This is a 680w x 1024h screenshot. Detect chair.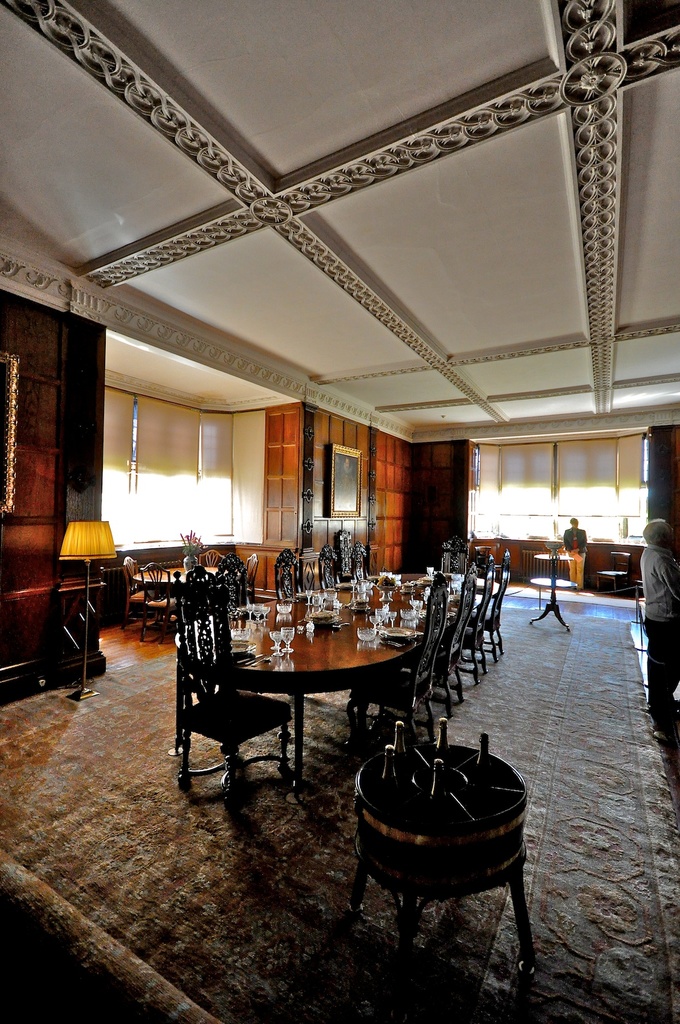
{"x1": 343, "y1": 571, "x2": 450, "y2": 749}.
